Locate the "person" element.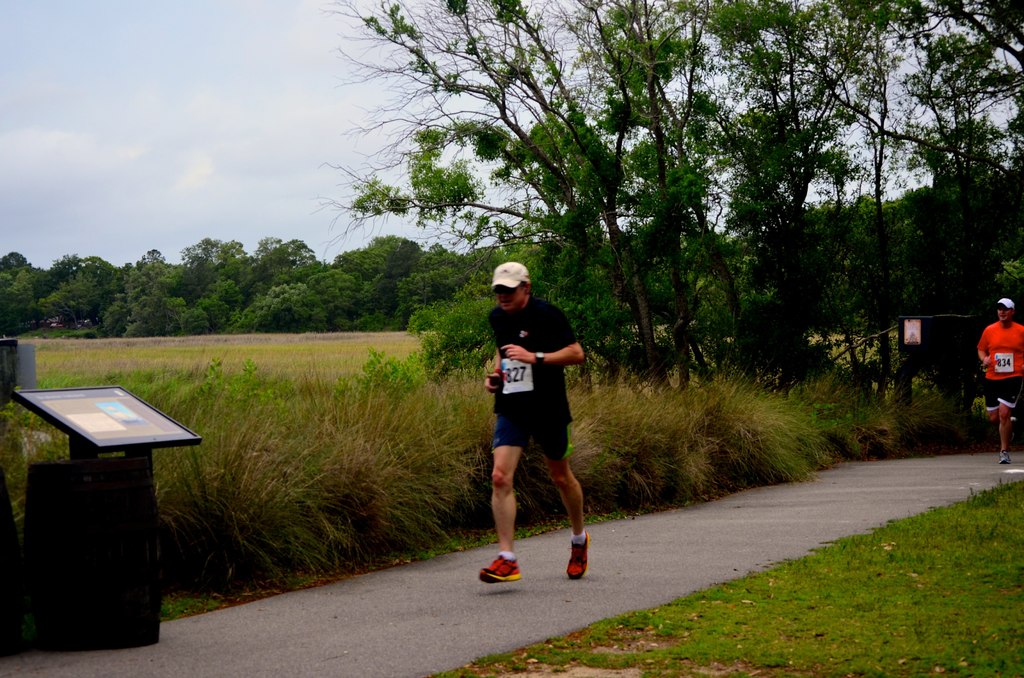
Element bbox: bbox=(472, 264, 584, 579).
